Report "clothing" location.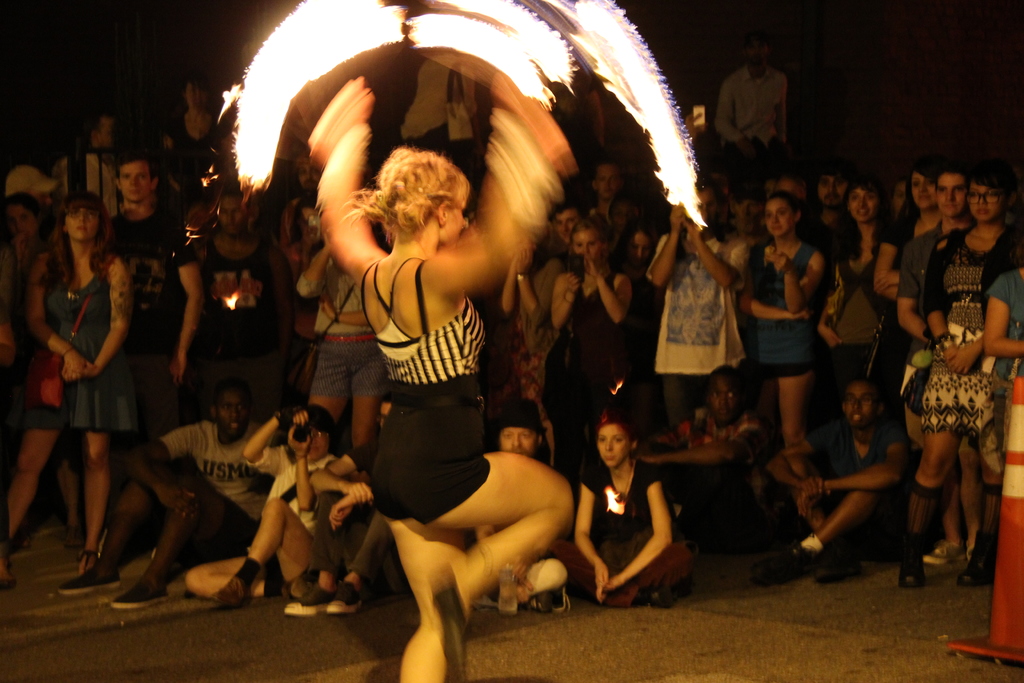
Report: left=742, top=244, right=817, bottom=381.
